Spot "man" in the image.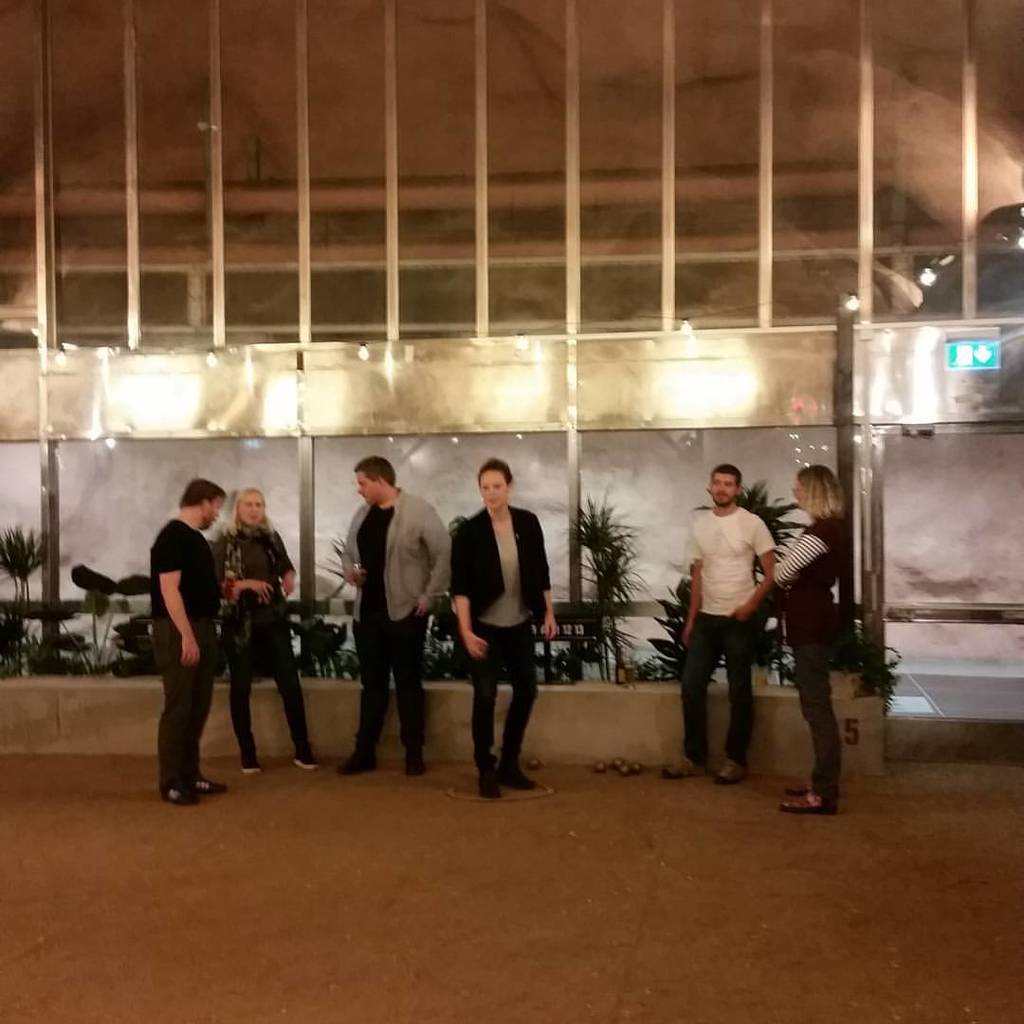
"man" found at 338 455 451 774.
